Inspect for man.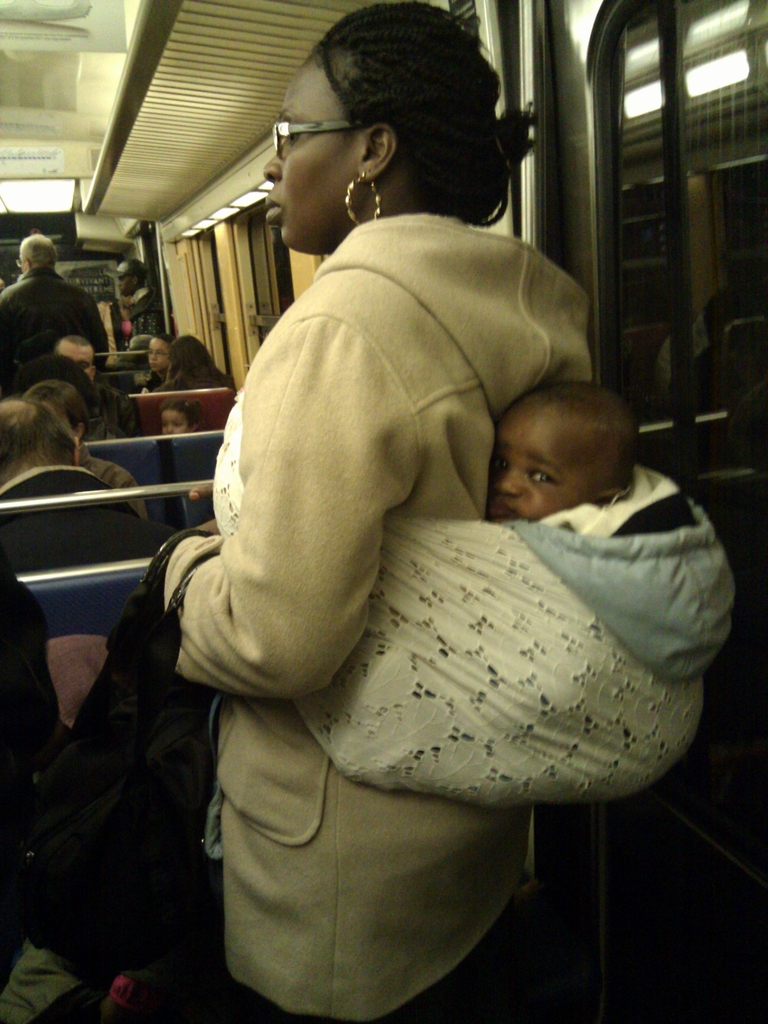
Inspection: (left=16, top=391, right=159, bottom=531).
